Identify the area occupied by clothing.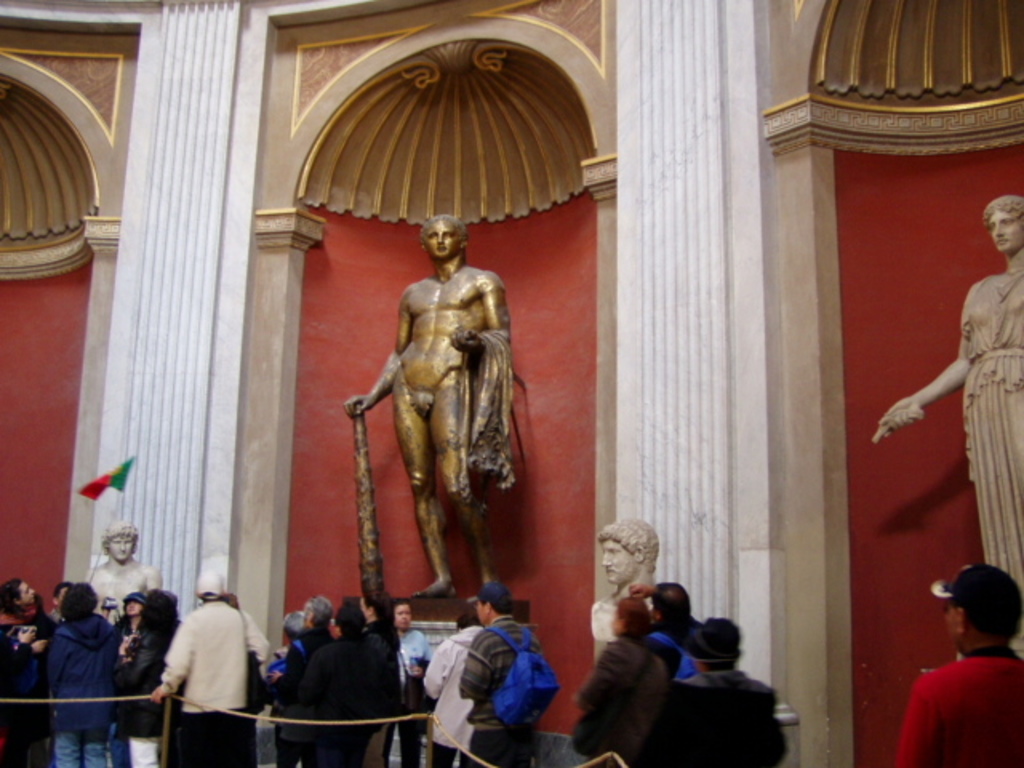
Area: left=461, top=616, right=544, bottom=766.
